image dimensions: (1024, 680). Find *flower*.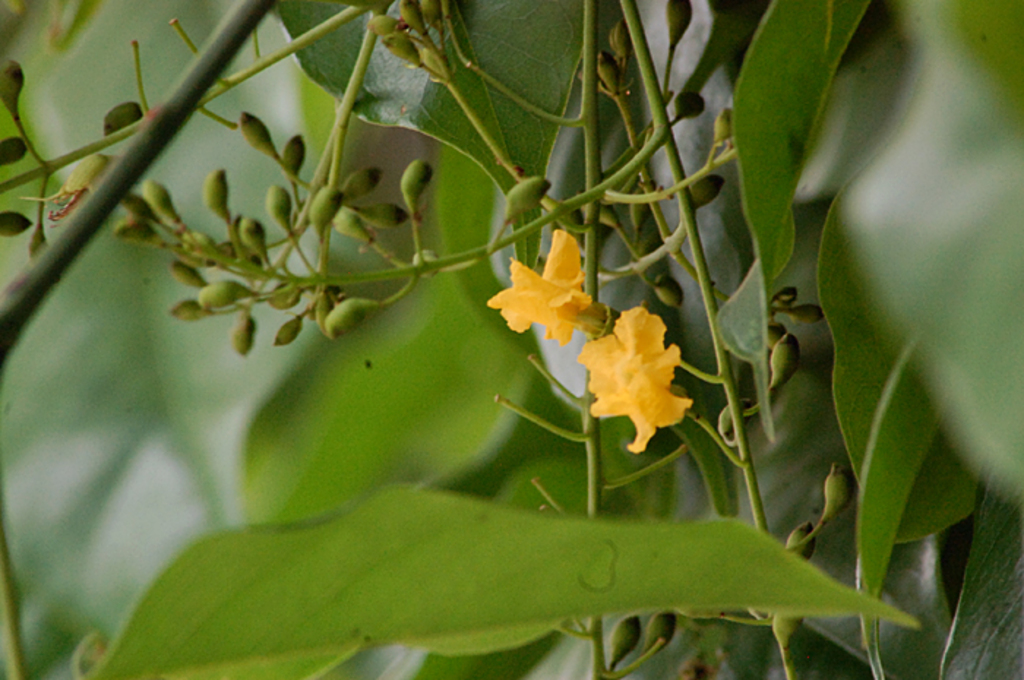
pyautogui.locateOnScreen(674, 91, 709, 117).
